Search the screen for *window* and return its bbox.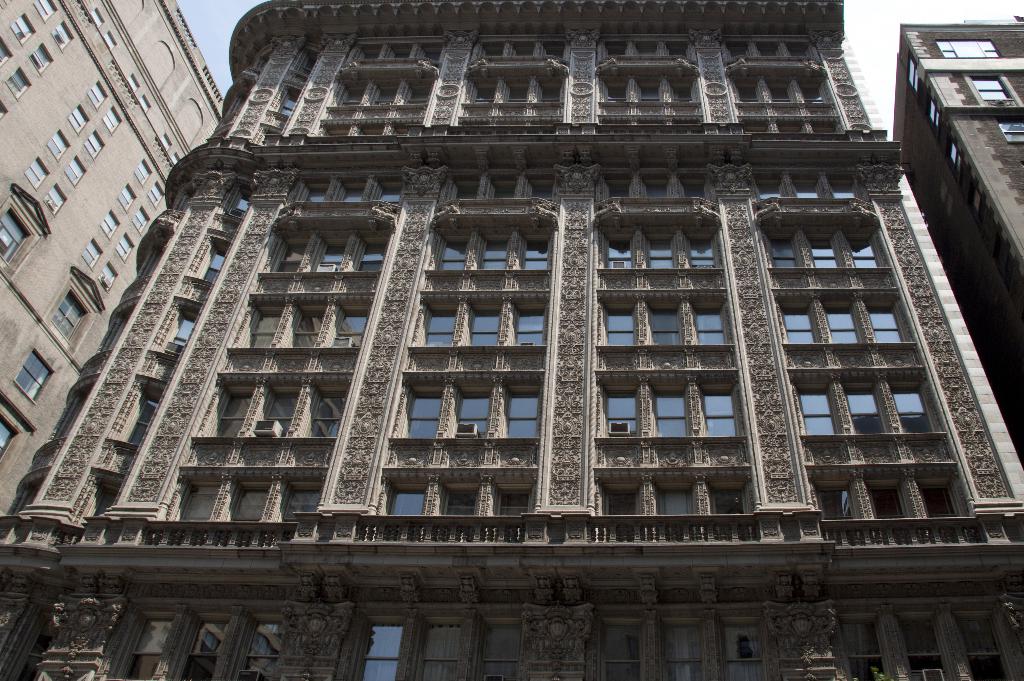
Found: 726, 34, 819, 59.
